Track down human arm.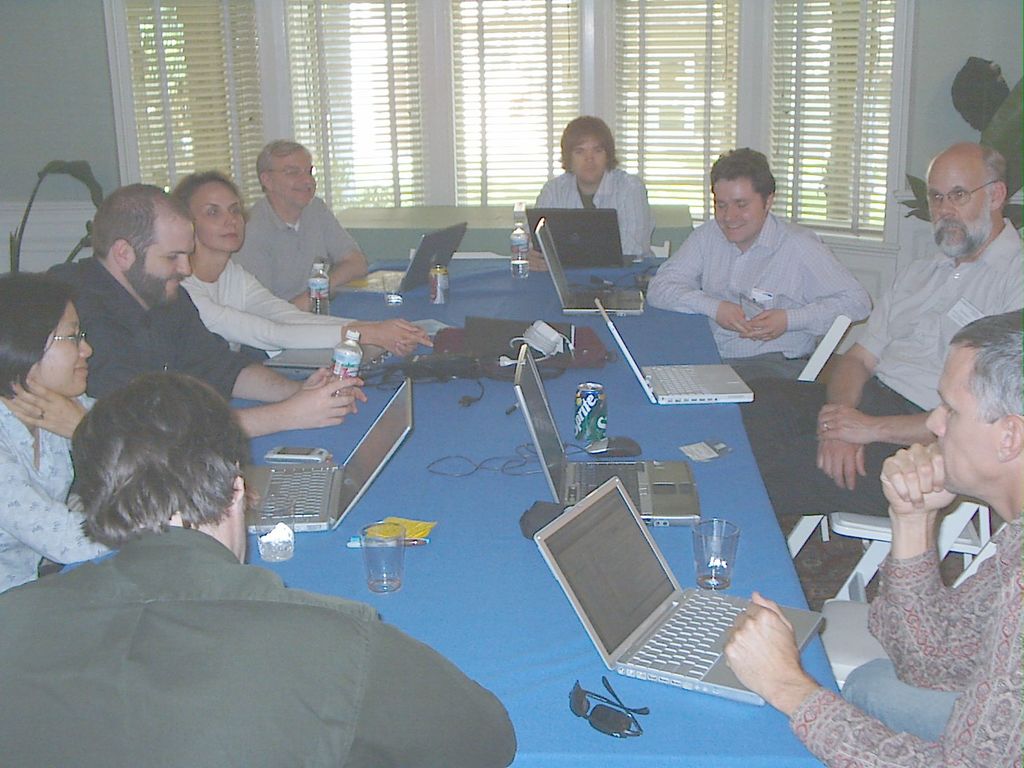
Tracked to 646, 241, 753, 332.
